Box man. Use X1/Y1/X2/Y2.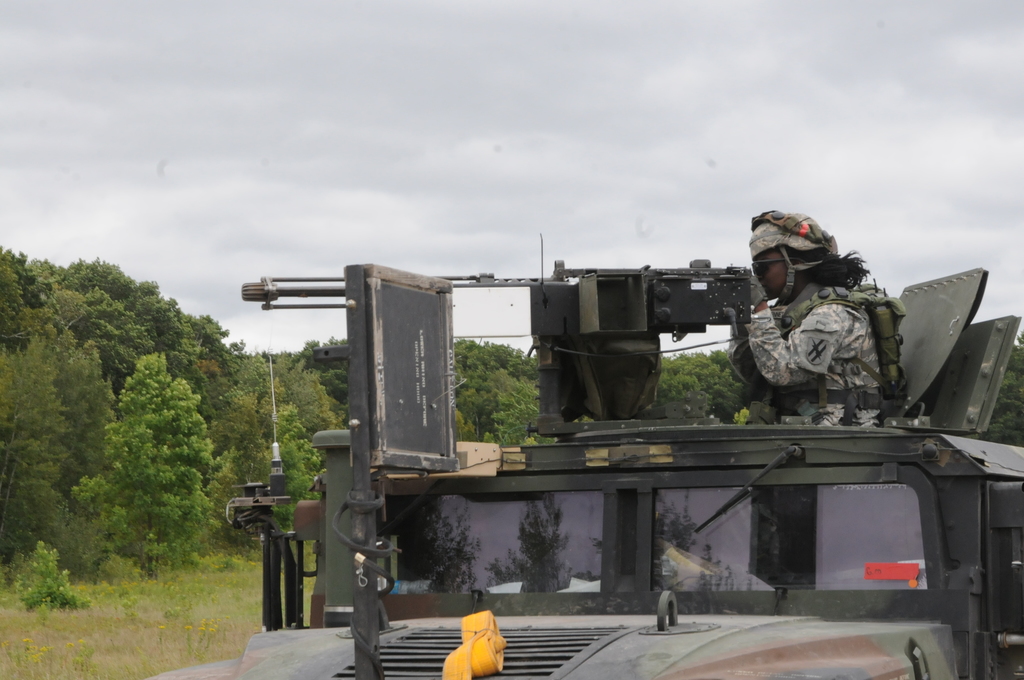
724/206/894/421.
